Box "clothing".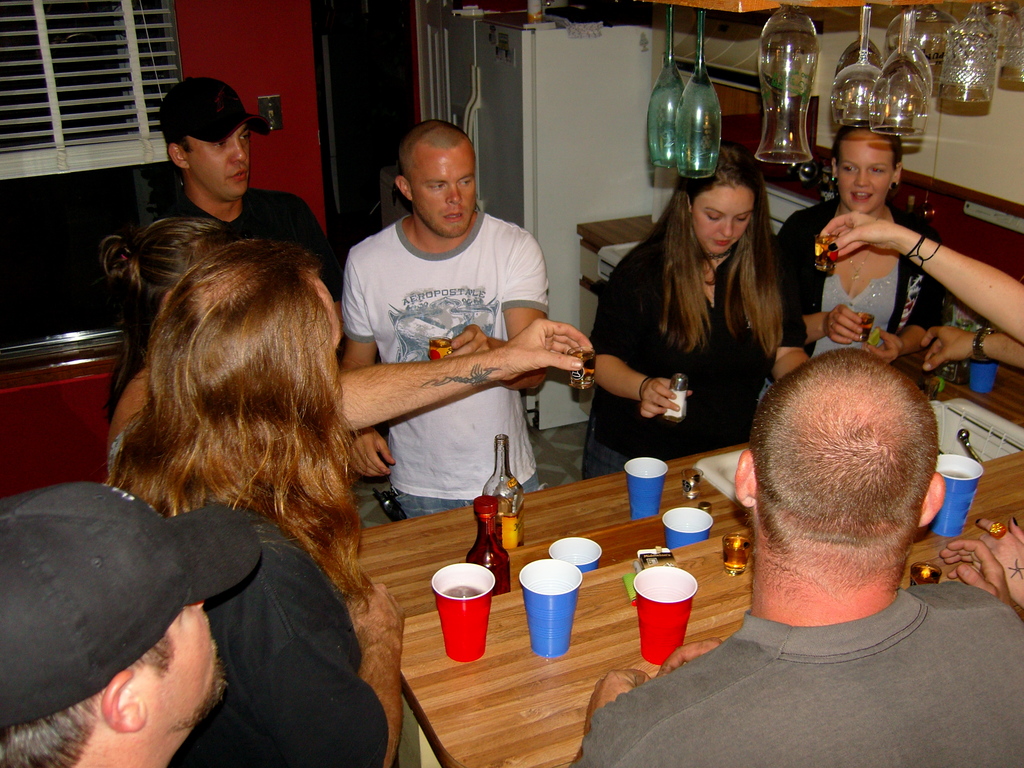
576:223:806:490.
